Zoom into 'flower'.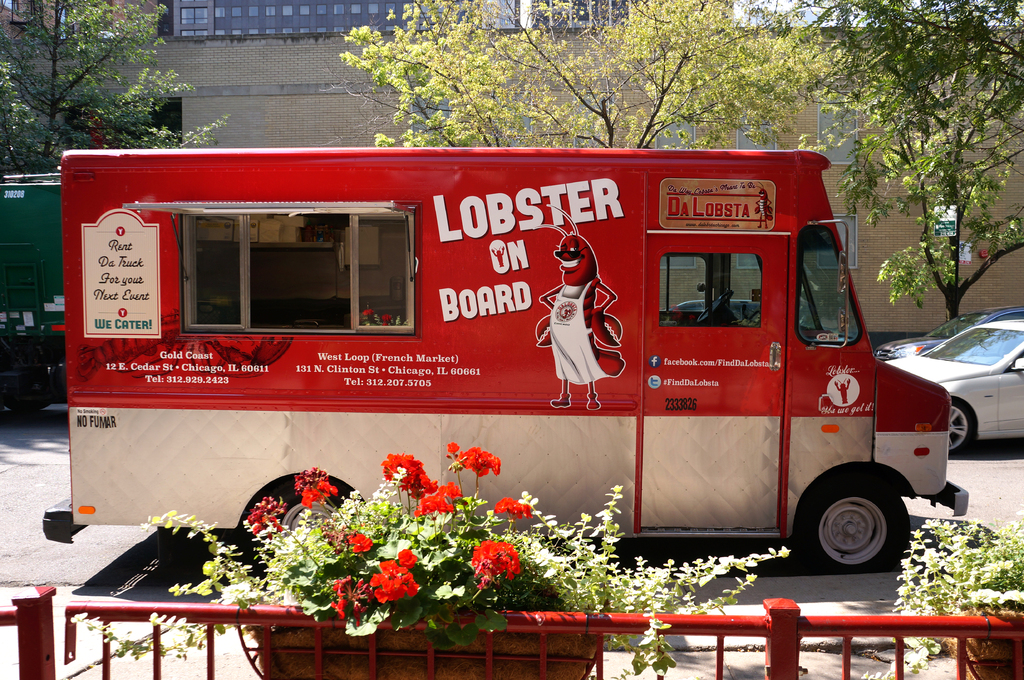
Zoom target: box(413, 491, 459, 521).
